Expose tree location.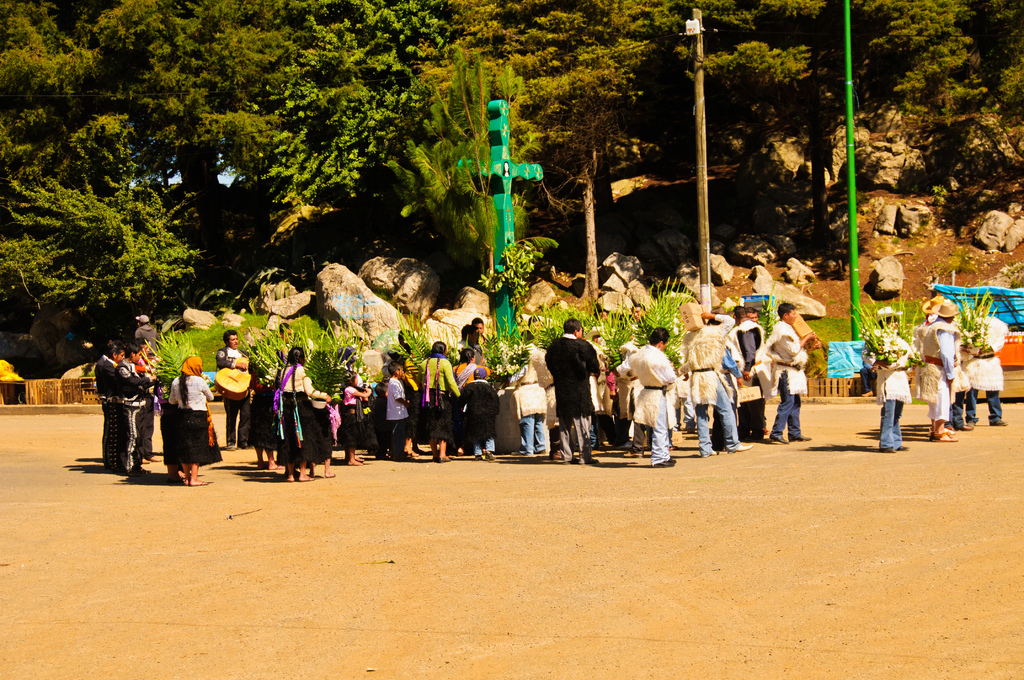
Exposed at (left=618, top=0, right=829, bottom=175).
